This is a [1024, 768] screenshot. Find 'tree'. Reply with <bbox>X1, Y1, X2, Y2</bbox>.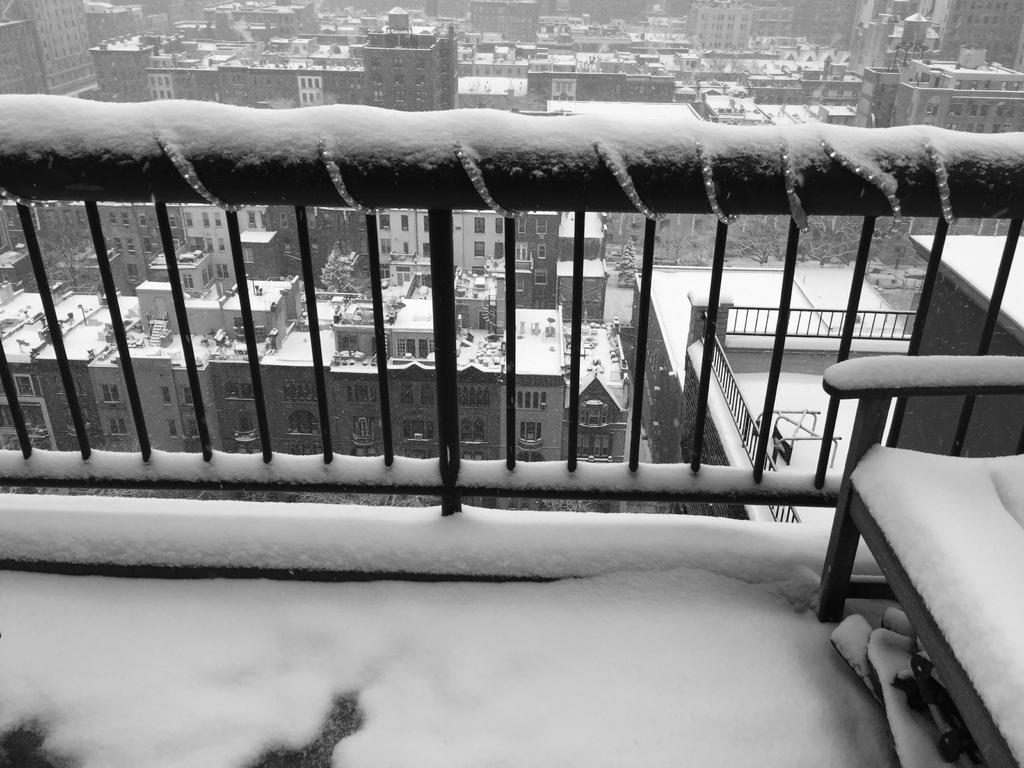
<bbox>715, 212, 785, 273</bbox>.
